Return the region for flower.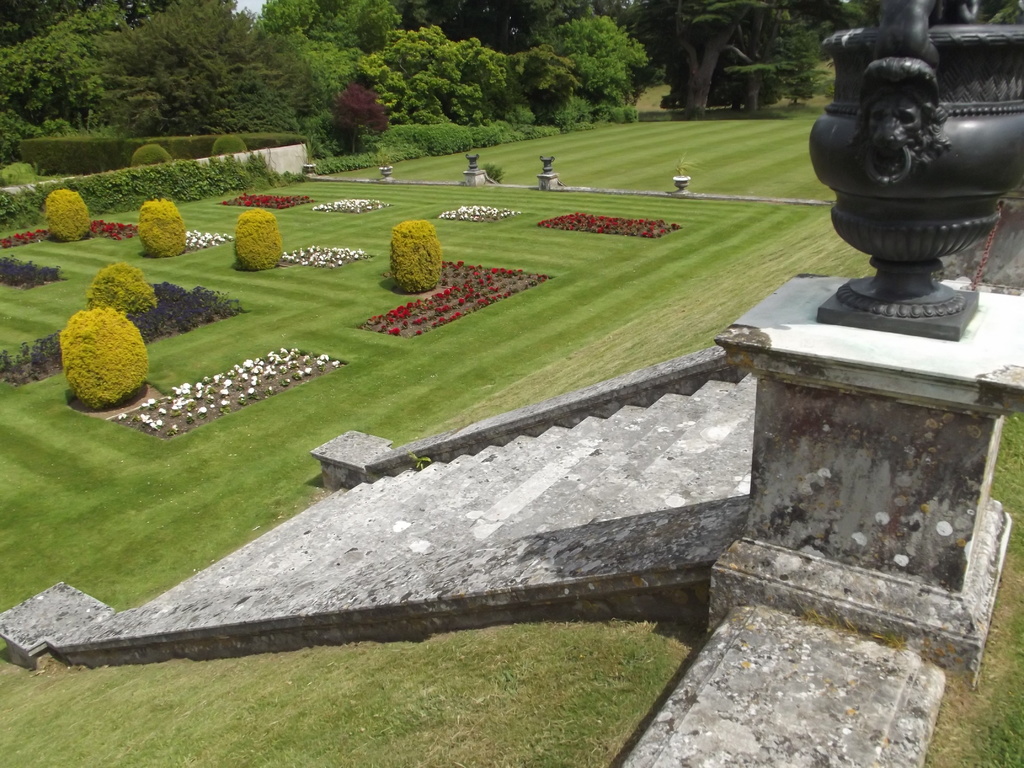
bbox(398, 225, 420, 247).
